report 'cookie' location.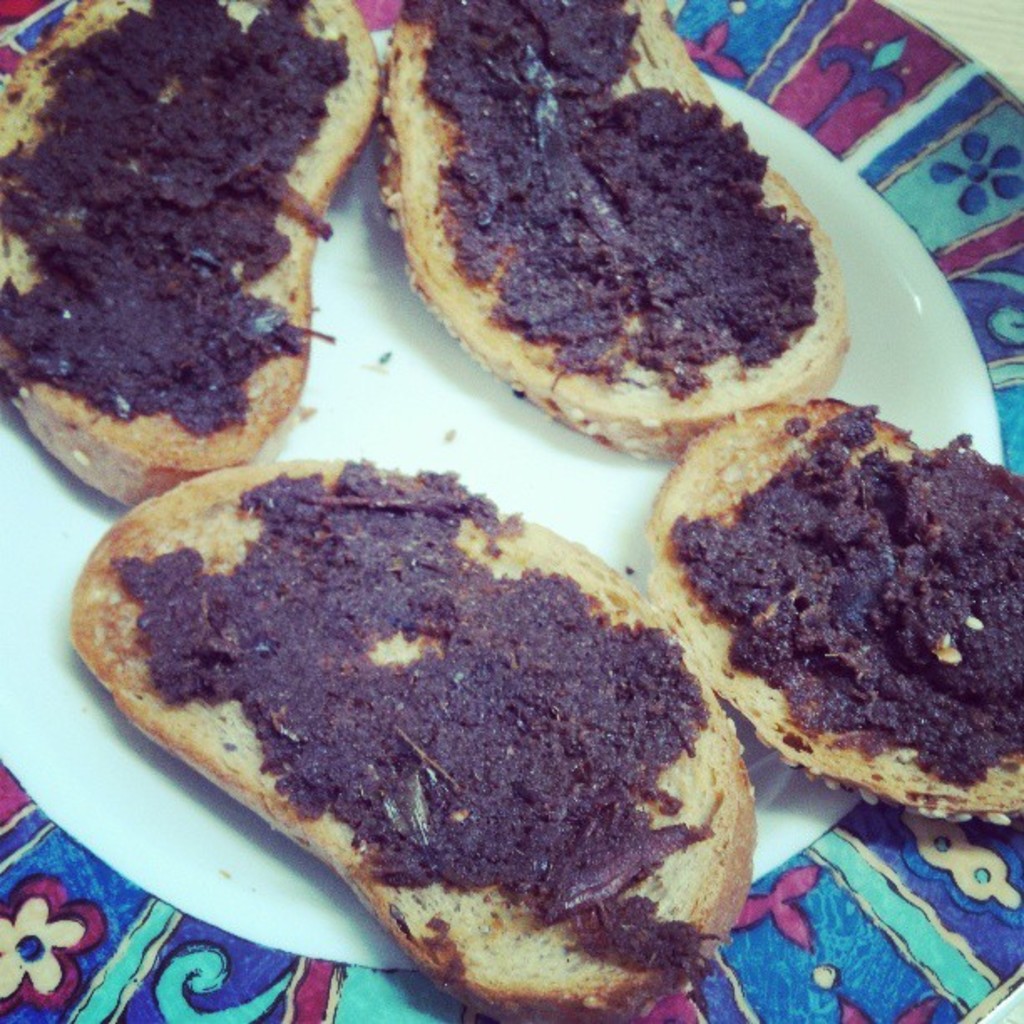
Report: BBox(60, 453, 760, 1022).
